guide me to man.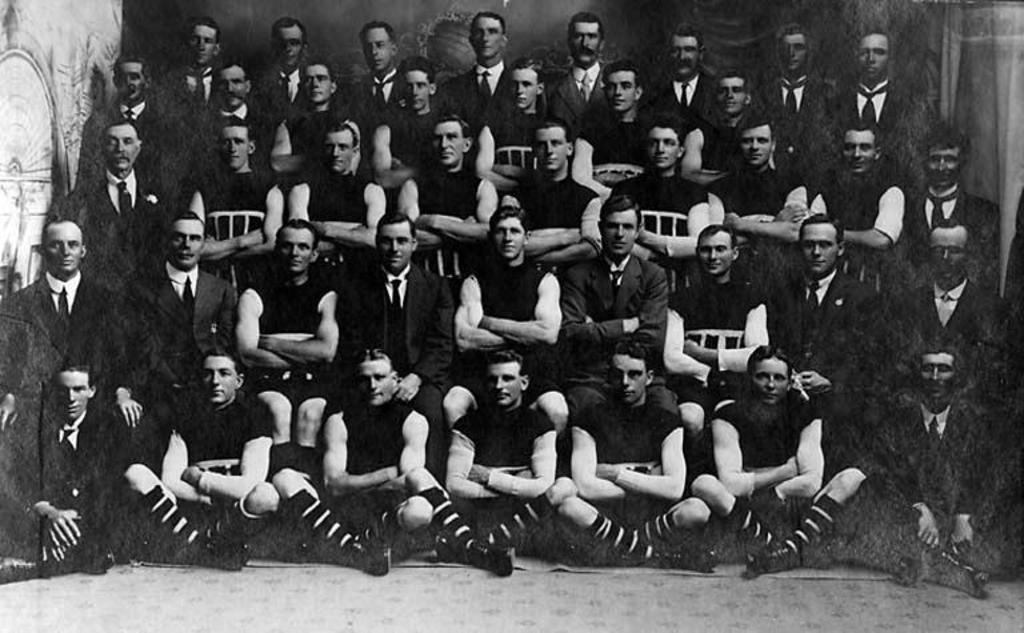
Guidance: <bbox>880, 203, 1020, 353</bbox>.
